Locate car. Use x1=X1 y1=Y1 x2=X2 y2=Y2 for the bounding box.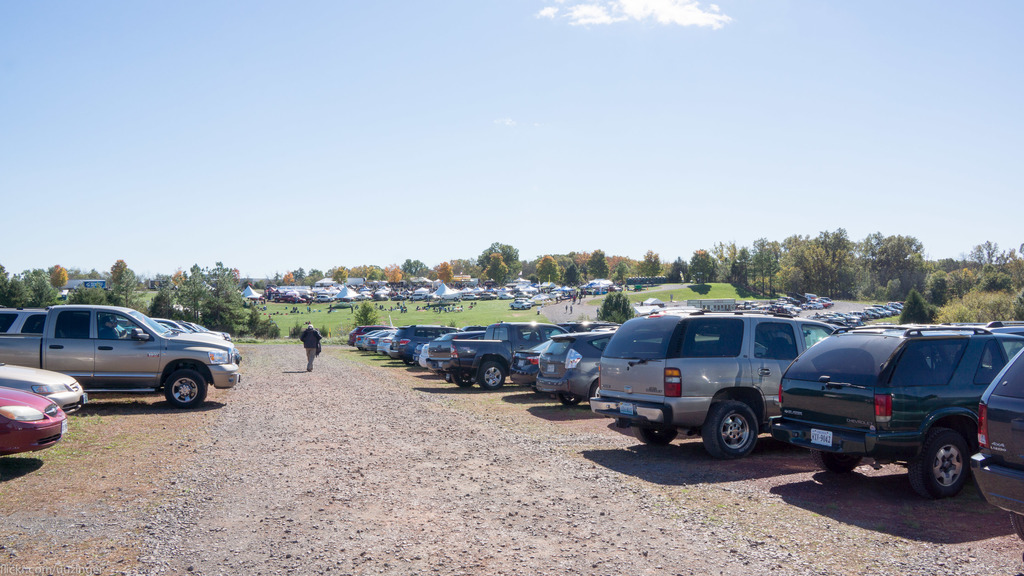
x1=593 y1=313 x2=835 y2=452.
